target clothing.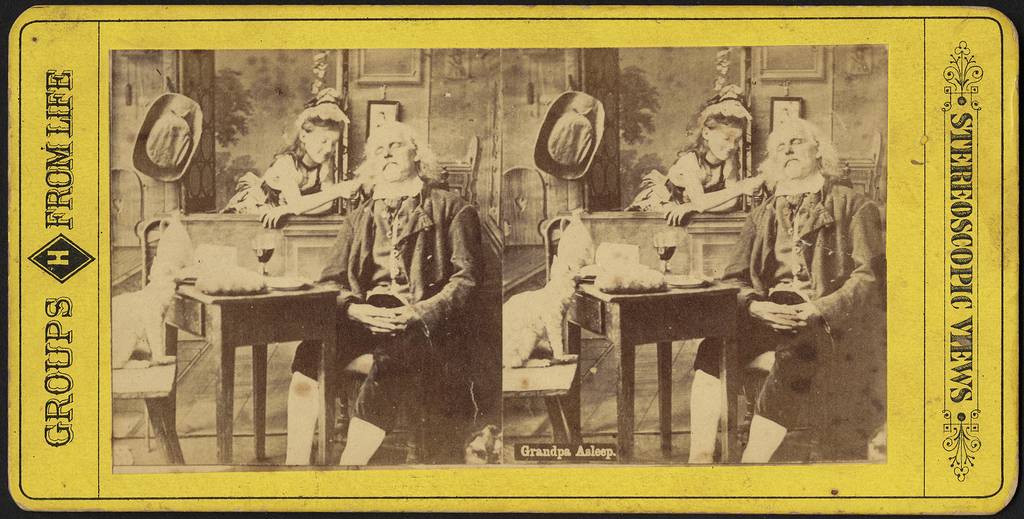
Target region: 287:173:484:454.
